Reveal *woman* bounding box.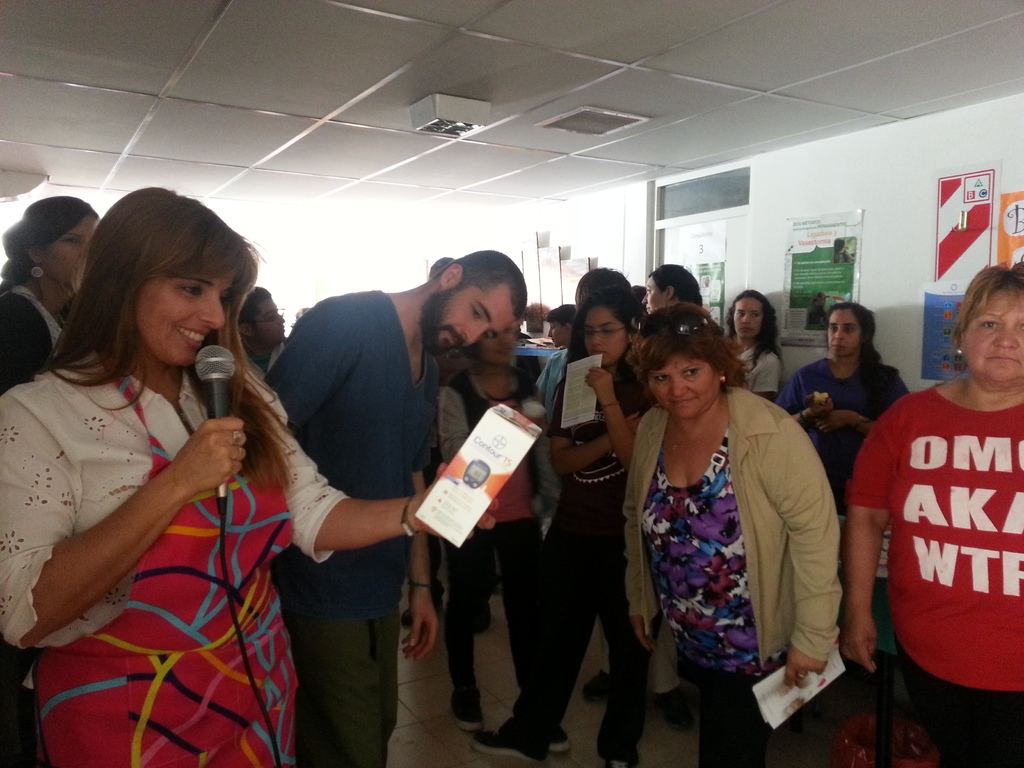
Revealed: bbox=[0, 182, 492, 767].
